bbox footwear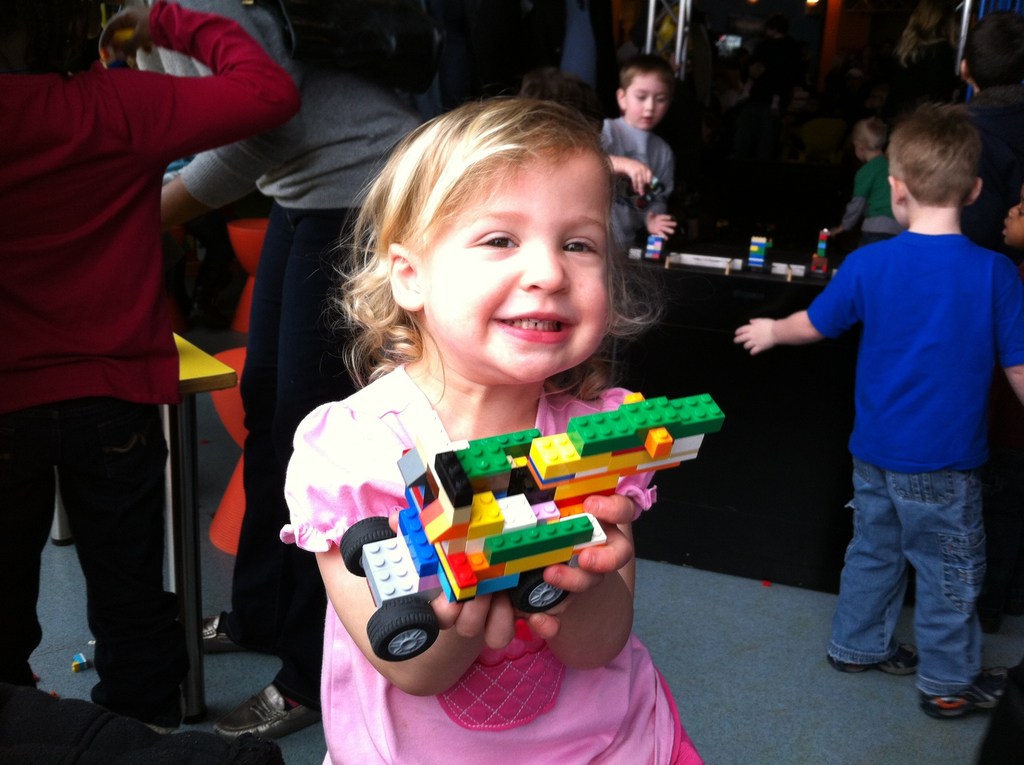
(left=202, top=606, right=254, bottom=655)
